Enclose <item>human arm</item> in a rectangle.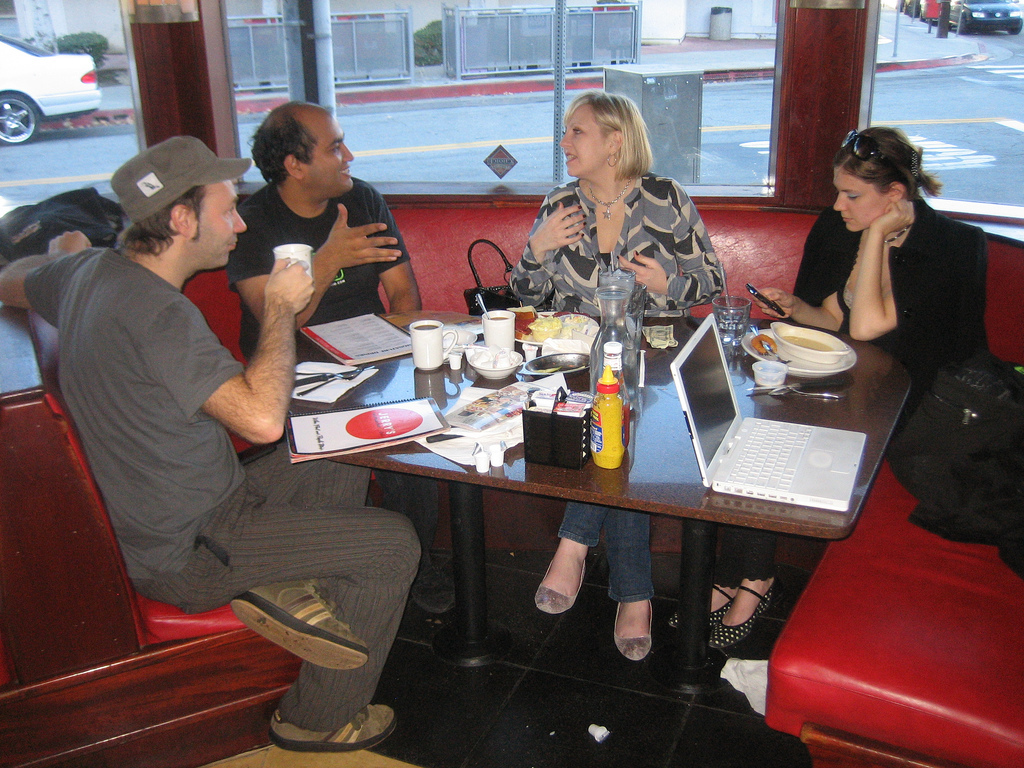
region(363, 179, 426, 312).
